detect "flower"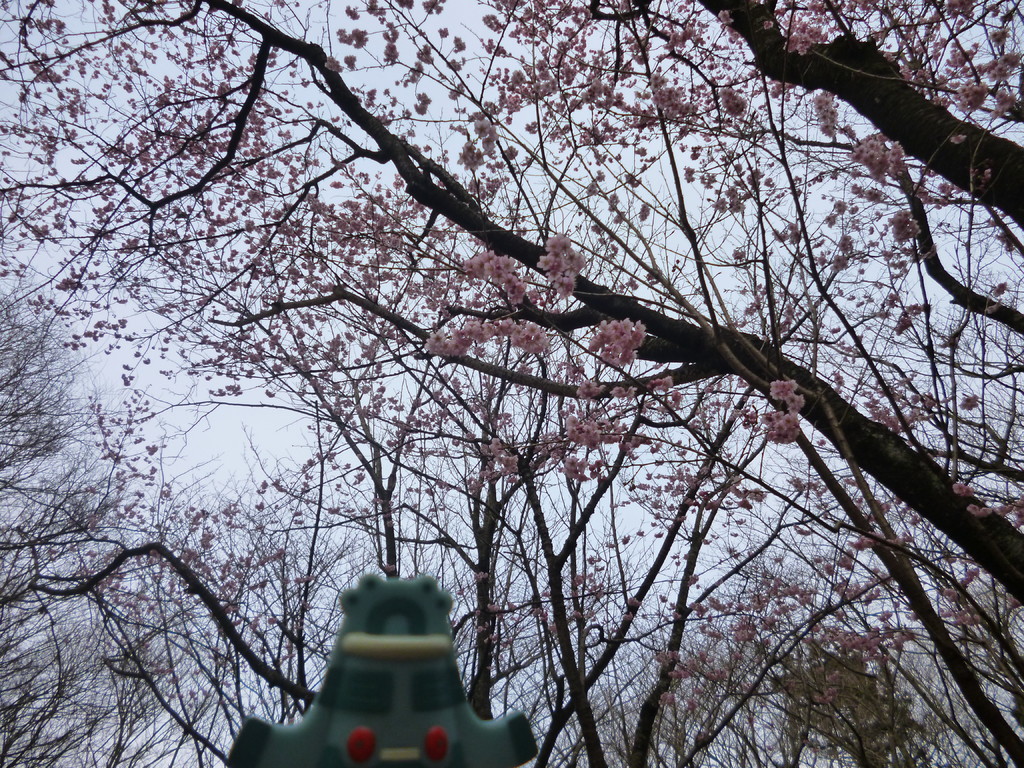
pyautogui.locateOnScreen(536, 255, 553, 272)
